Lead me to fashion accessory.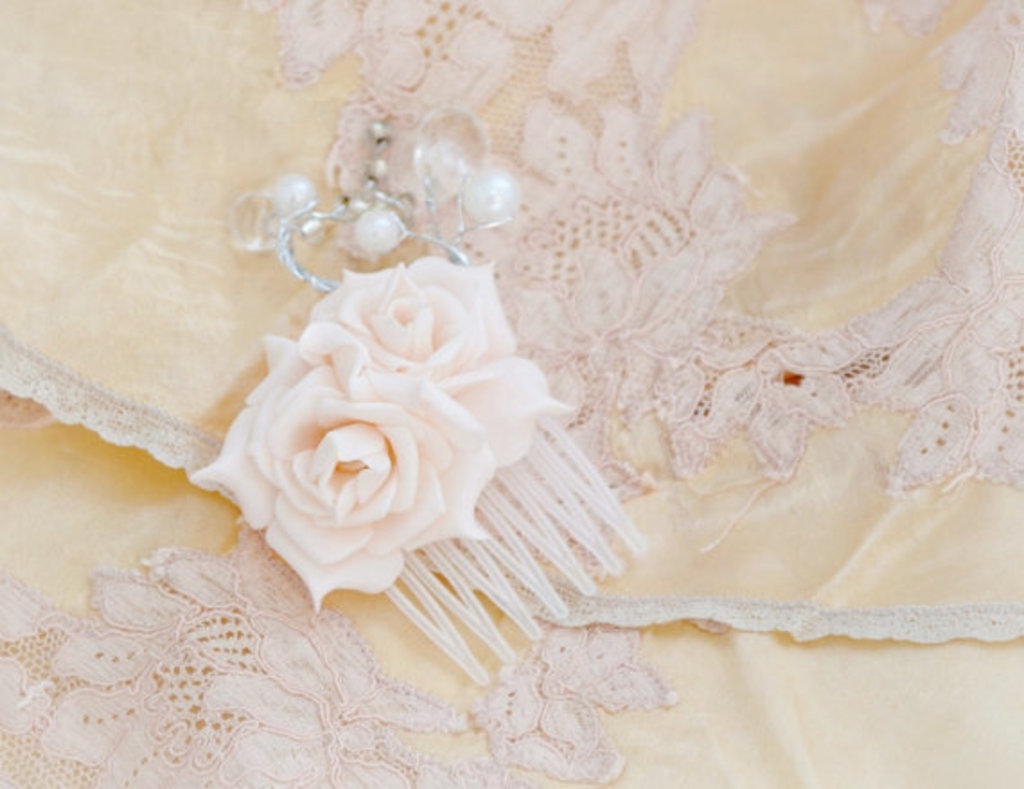
Lead to 180/95/649/694.
